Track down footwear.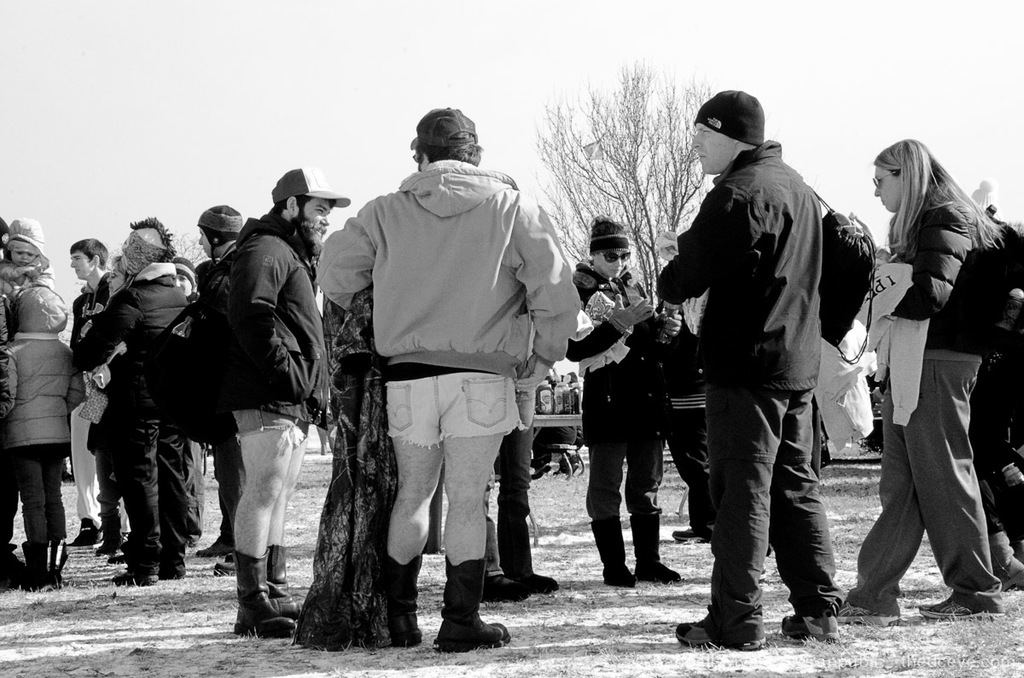
Tracked to box=[590, 518, 637, 585].
